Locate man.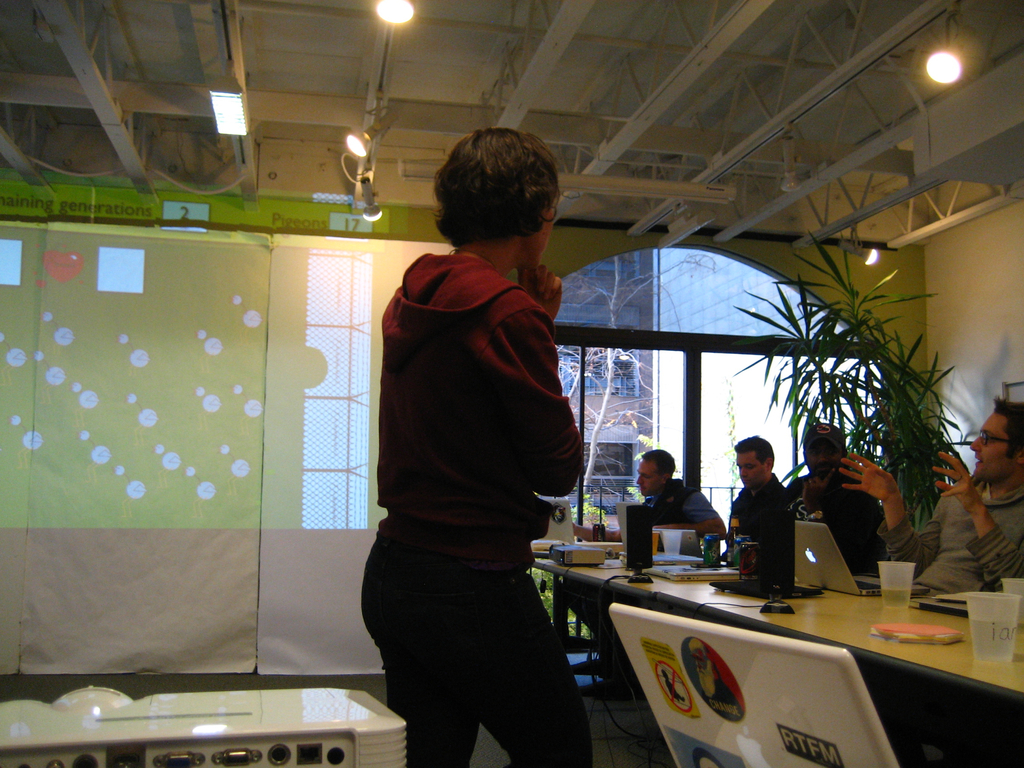
Bounding box: 838/395/1023/596.
